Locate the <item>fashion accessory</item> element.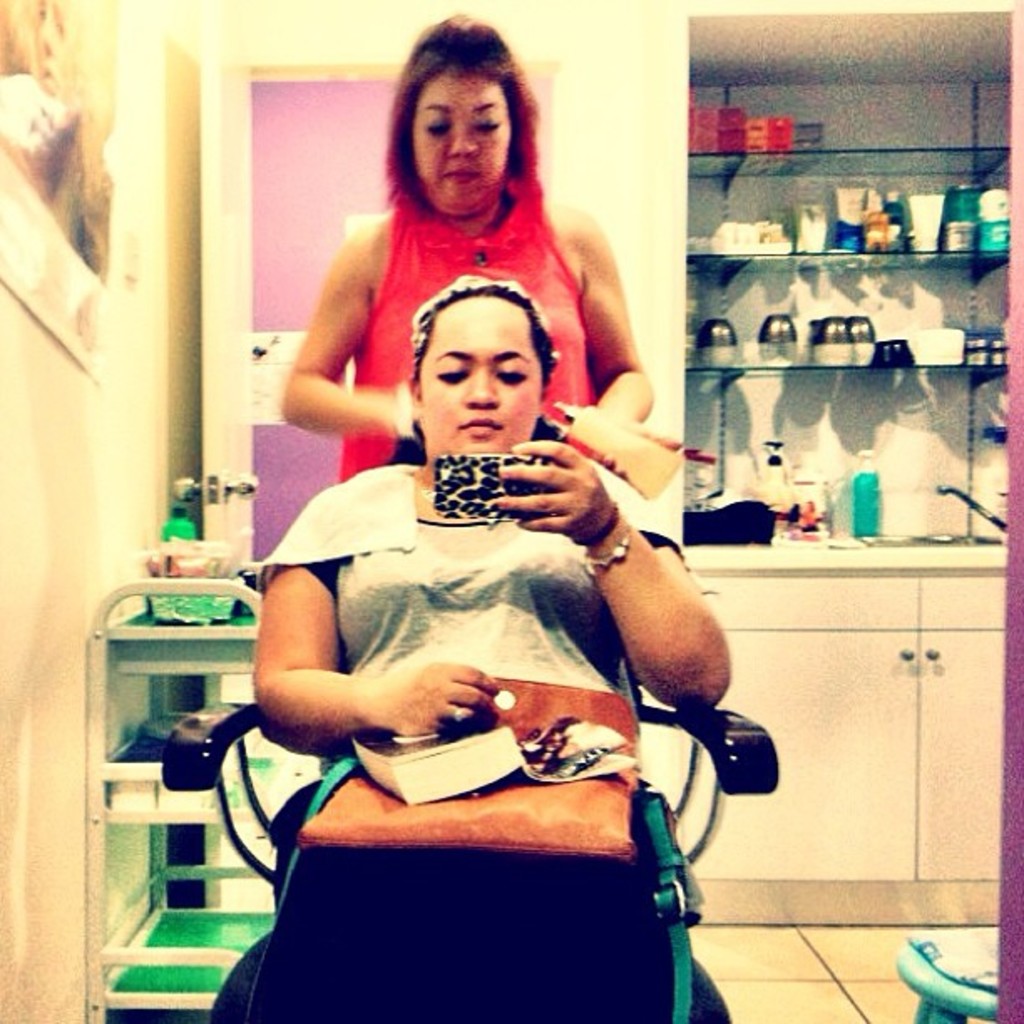
Element bbox: bbox=(246, 673, 691, 1019).
